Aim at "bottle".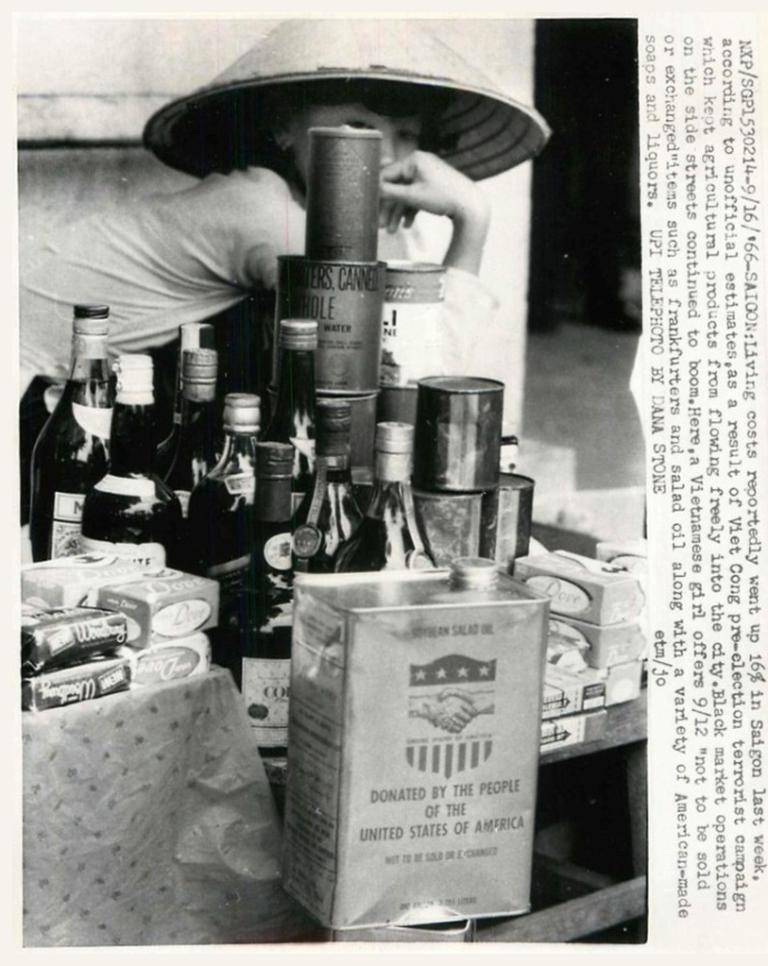
Aimed at [27,297,116,570].
